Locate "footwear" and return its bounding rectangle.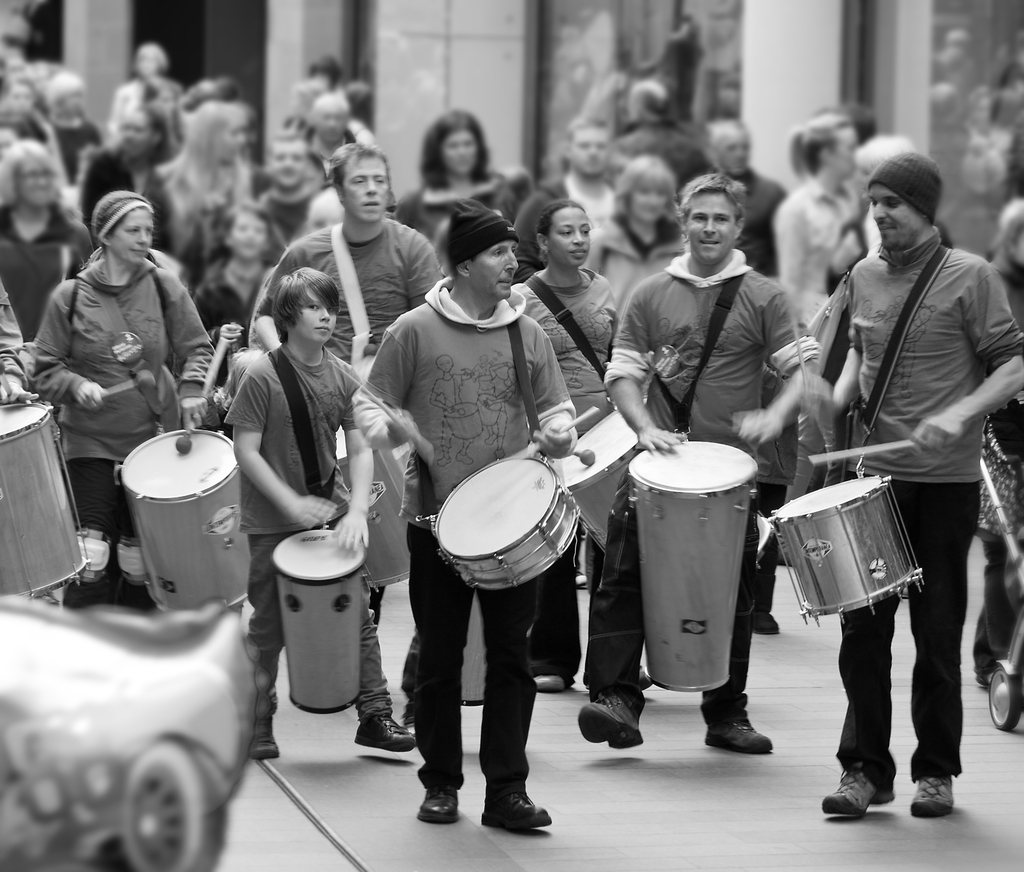
[x1=837, y1=747, x2=920, y2=835].
